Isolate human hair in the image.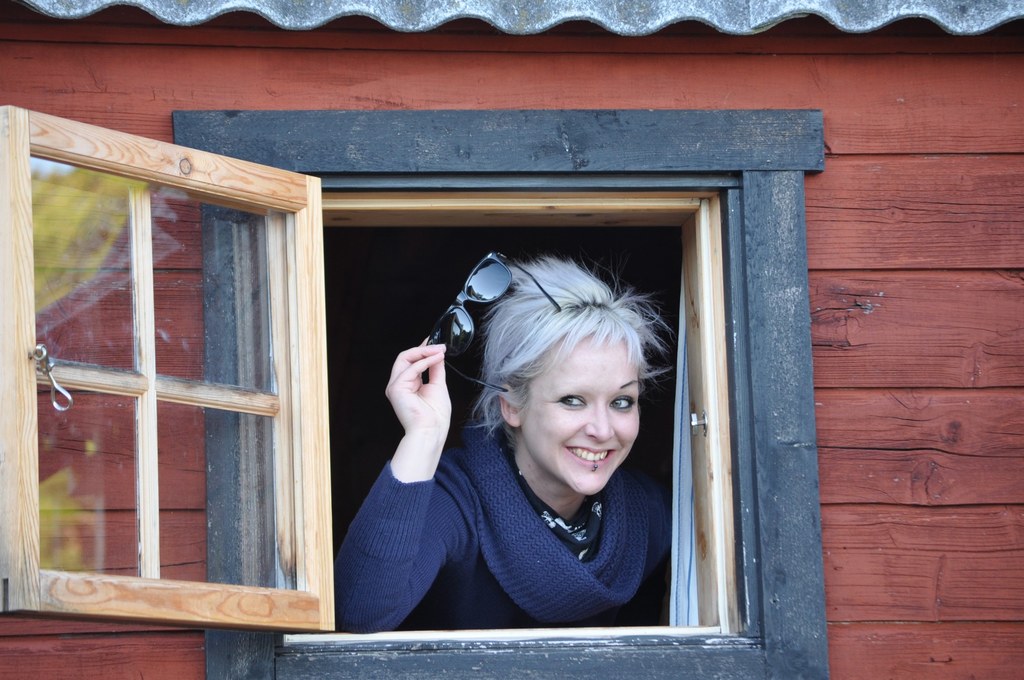
Isolated region: <region>467, 256, 673, 444</region>.
